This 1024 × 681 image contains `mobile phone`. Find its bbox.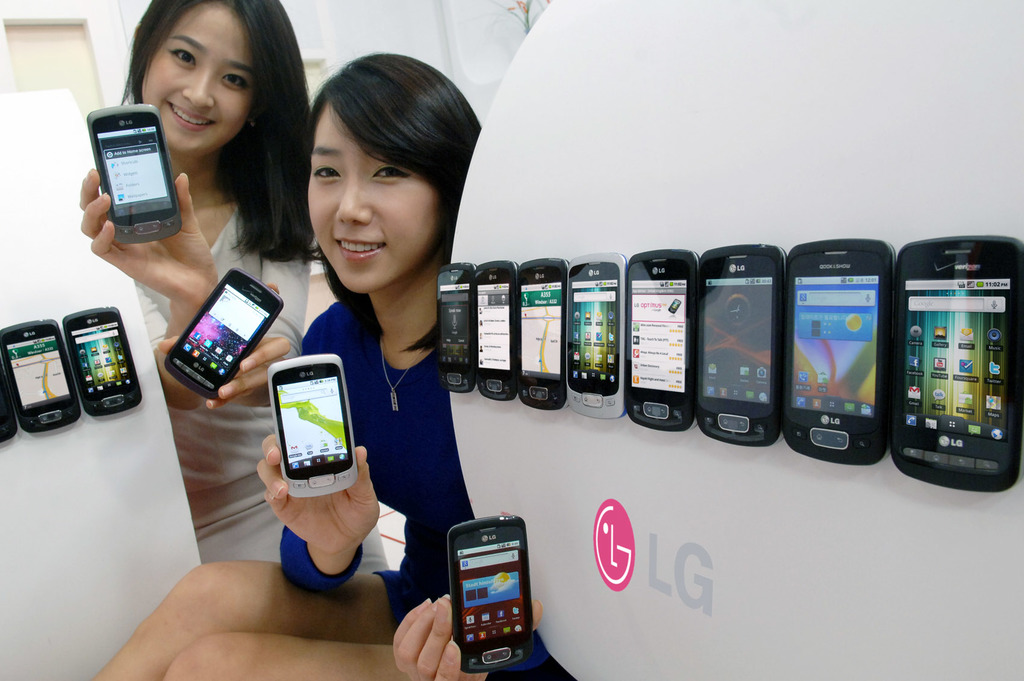
locate(564, 252, 630, 422).
